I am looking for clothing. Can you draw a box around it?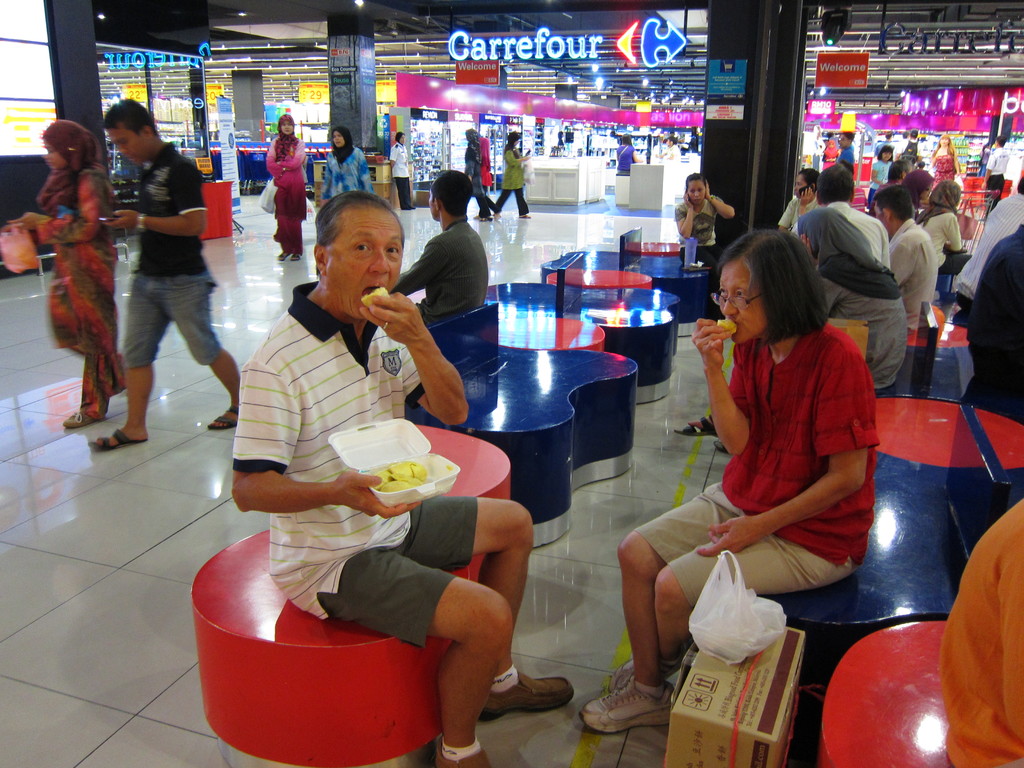
Sure, the bounding box is <bbox>124, 140, 222, 362</bbox>.
